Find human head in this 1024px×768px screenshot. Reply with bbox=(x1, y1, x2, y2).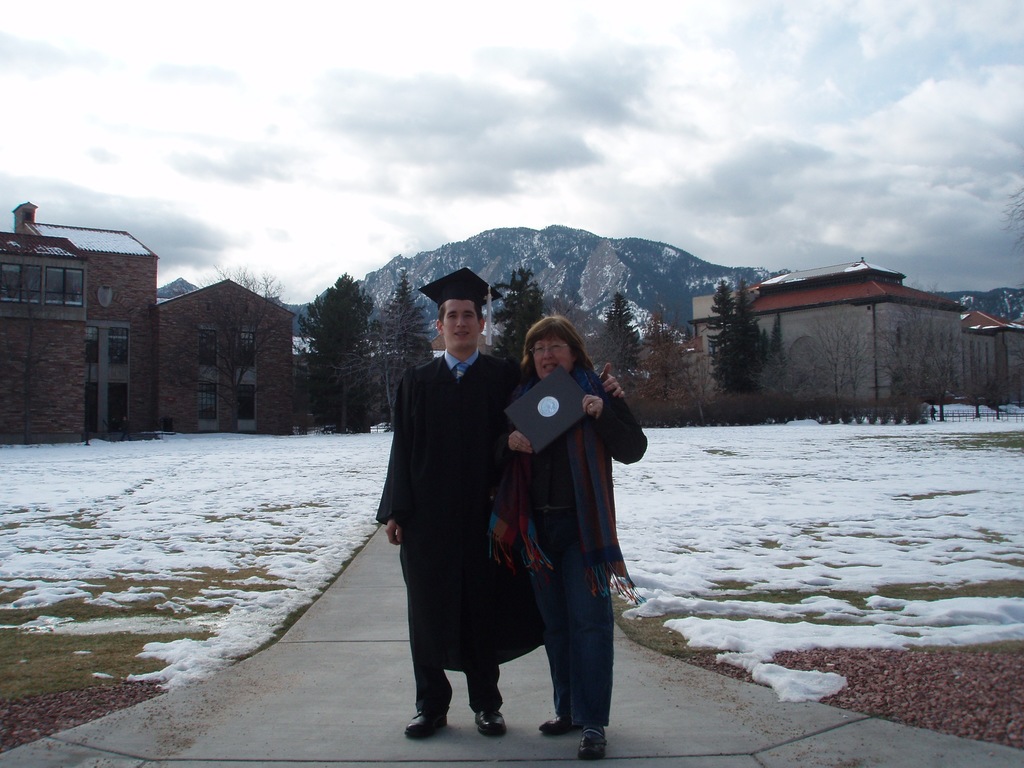
bbox=(428, 279, 501, 362).
